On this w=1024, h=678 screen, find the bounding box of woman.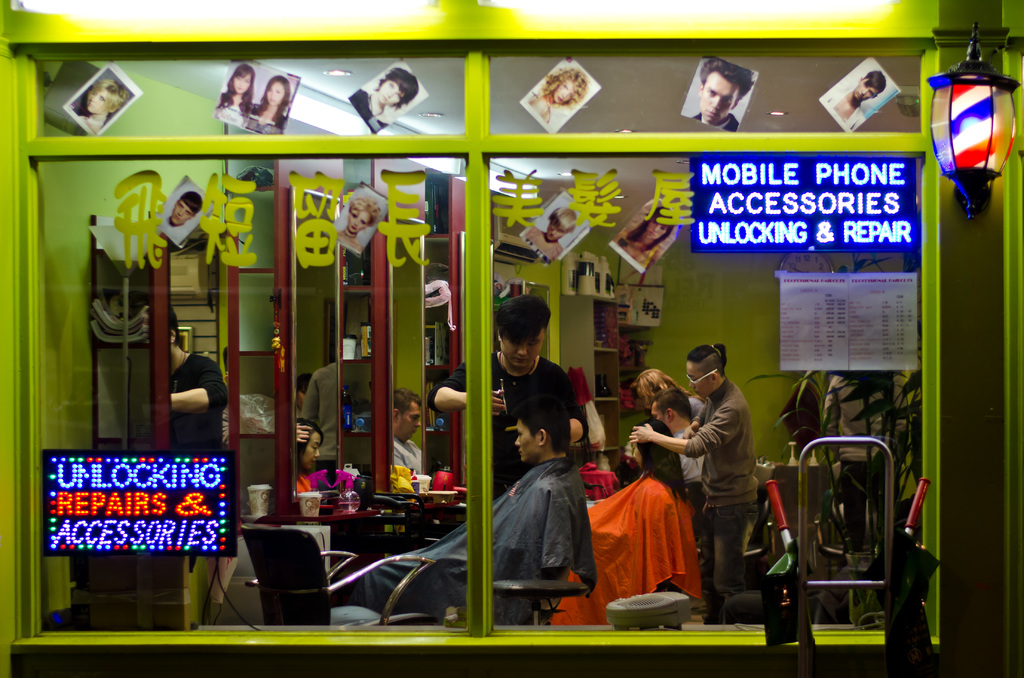
Bounding box: crop(589, 416, 687, 538).
